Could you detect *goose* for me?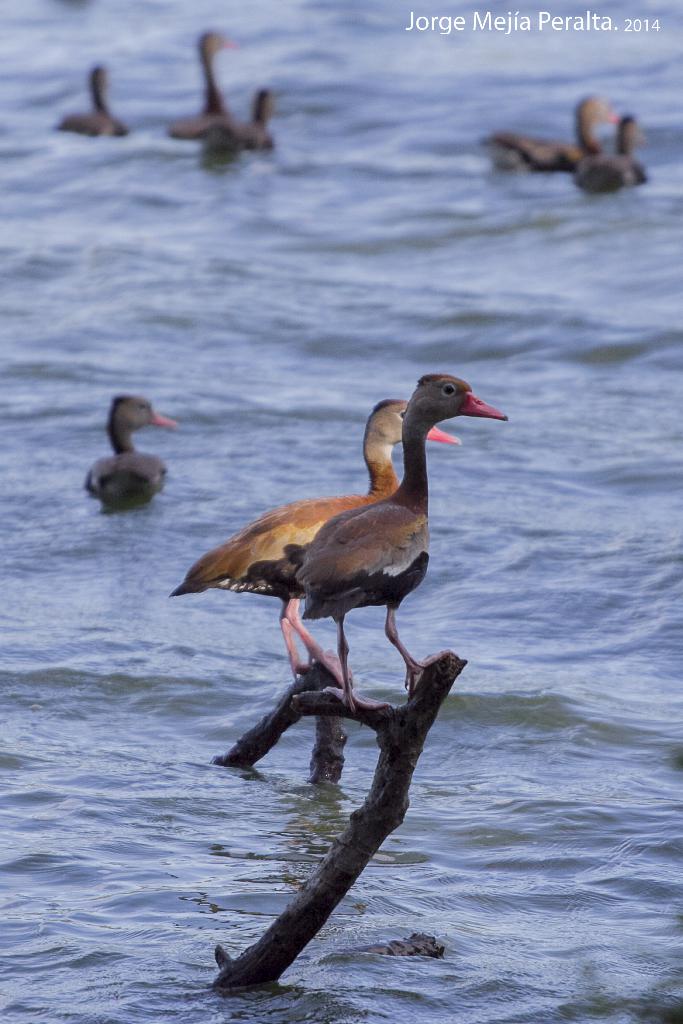
Detection result: 287,371,508,713.
